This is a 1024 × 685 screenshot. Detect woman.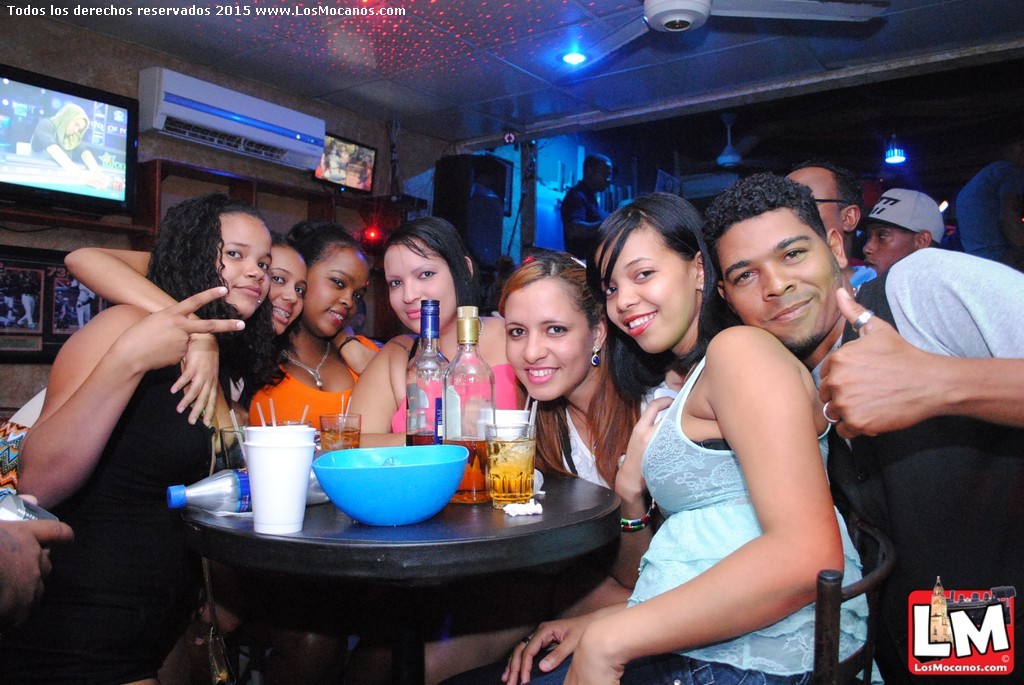
Rect(0, 193, 292, 684).
